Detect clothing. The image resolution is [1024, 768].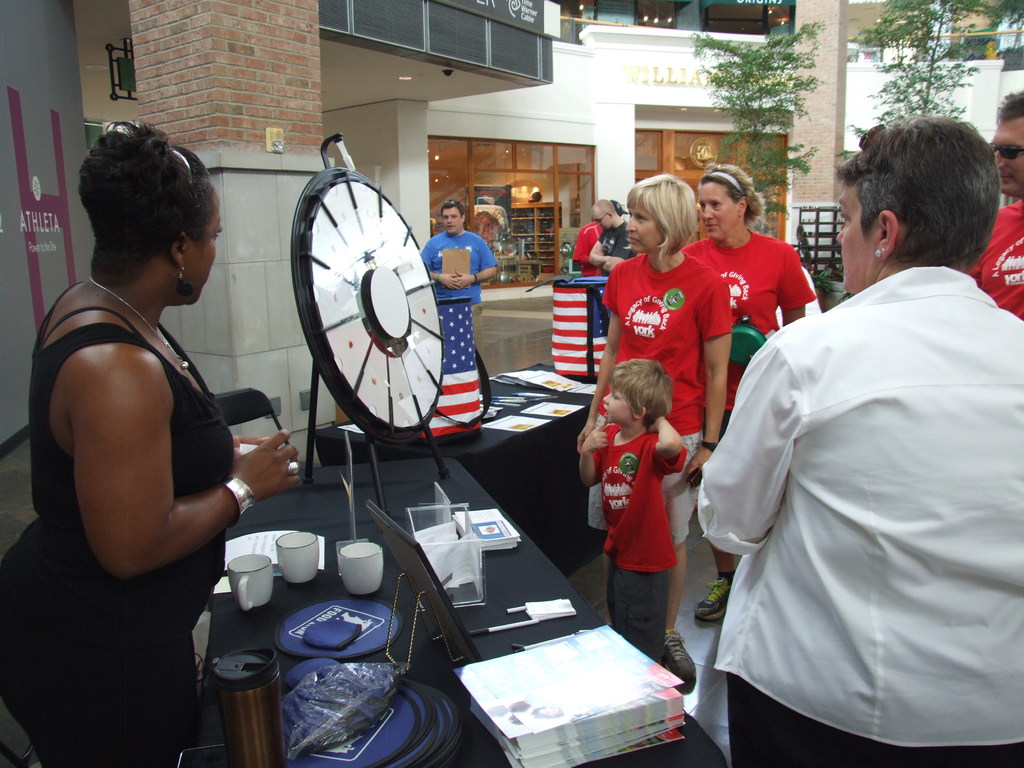
l=570, t=219, r=602, b=278.
